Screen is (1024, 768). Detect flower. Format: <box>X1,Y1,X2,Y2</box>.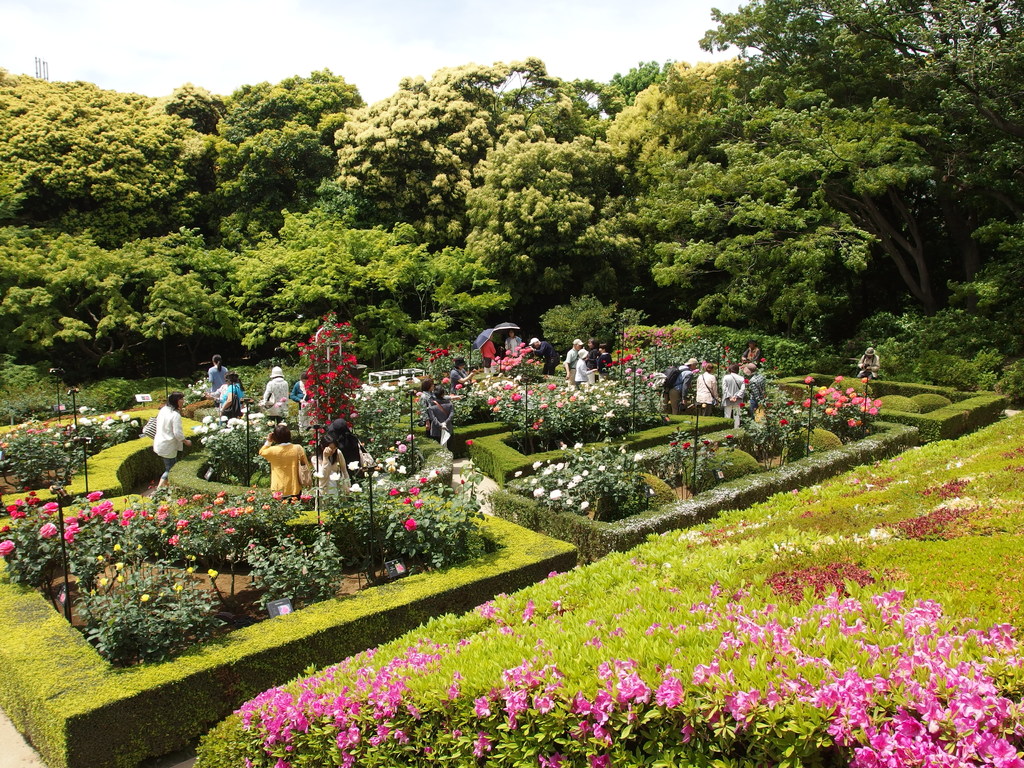
<box>416,474,432,484</box>.
